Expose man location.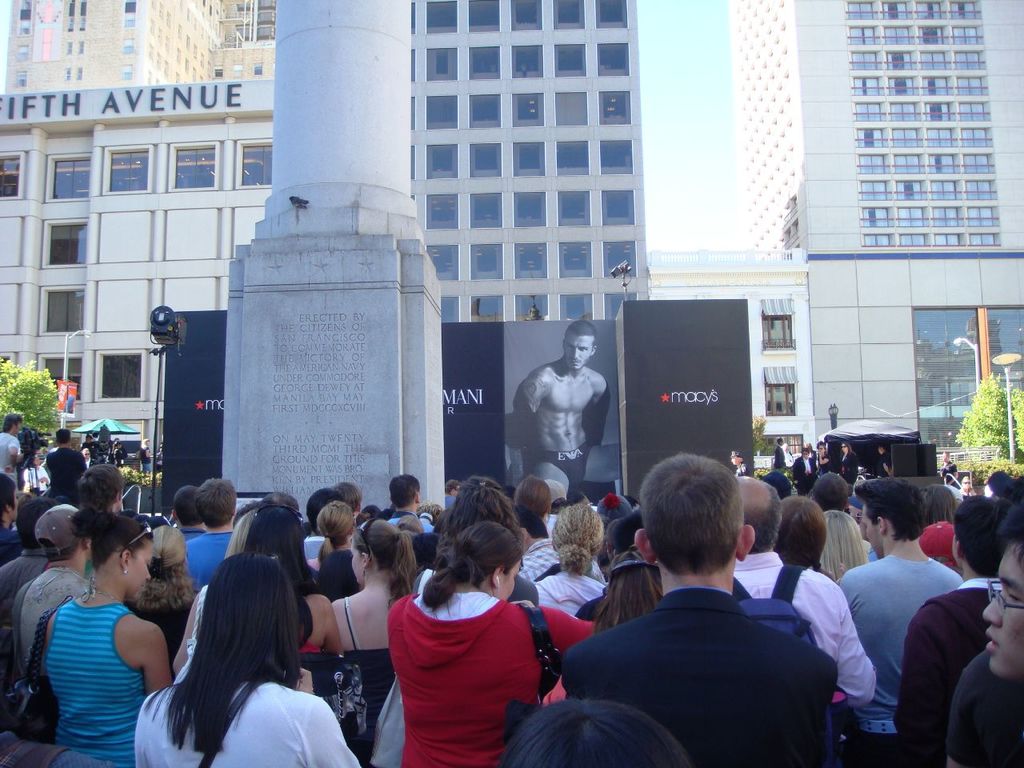
Exposed at select_region(731, 471, 880, 714).
